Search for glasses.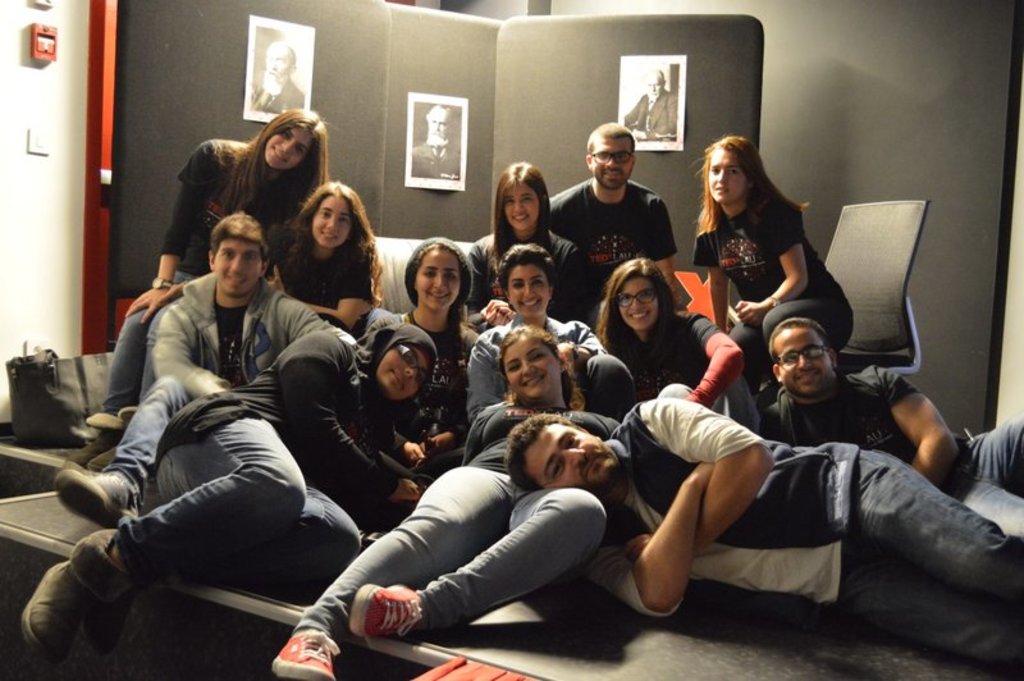
Found at locate(611, 288, 658, 308).
